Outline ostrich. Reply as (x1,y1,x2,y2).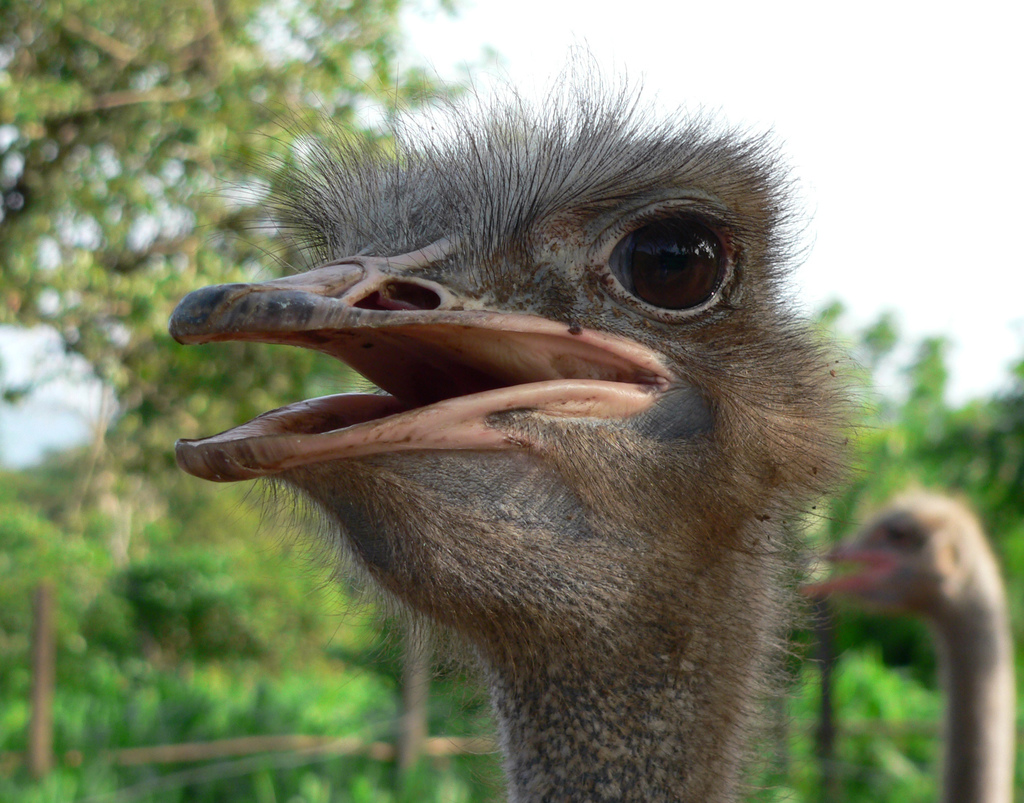
(781,497,1016,802).
